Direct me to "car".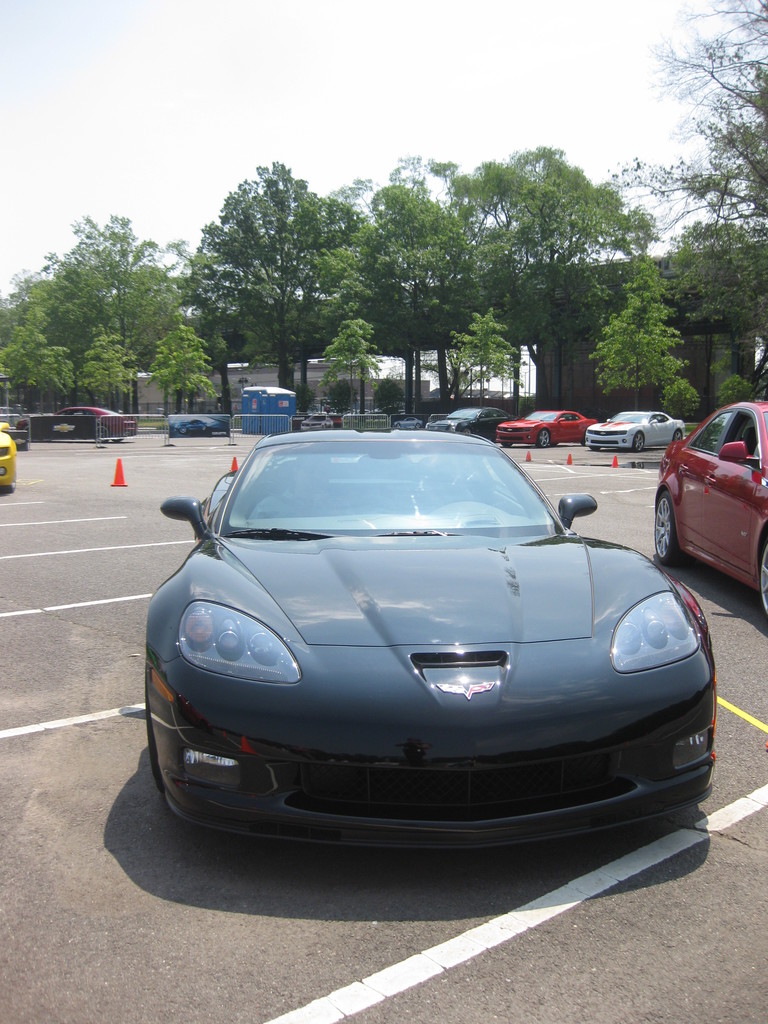
Direction: (x1=489, y1=407, x2=596, y2=447).
